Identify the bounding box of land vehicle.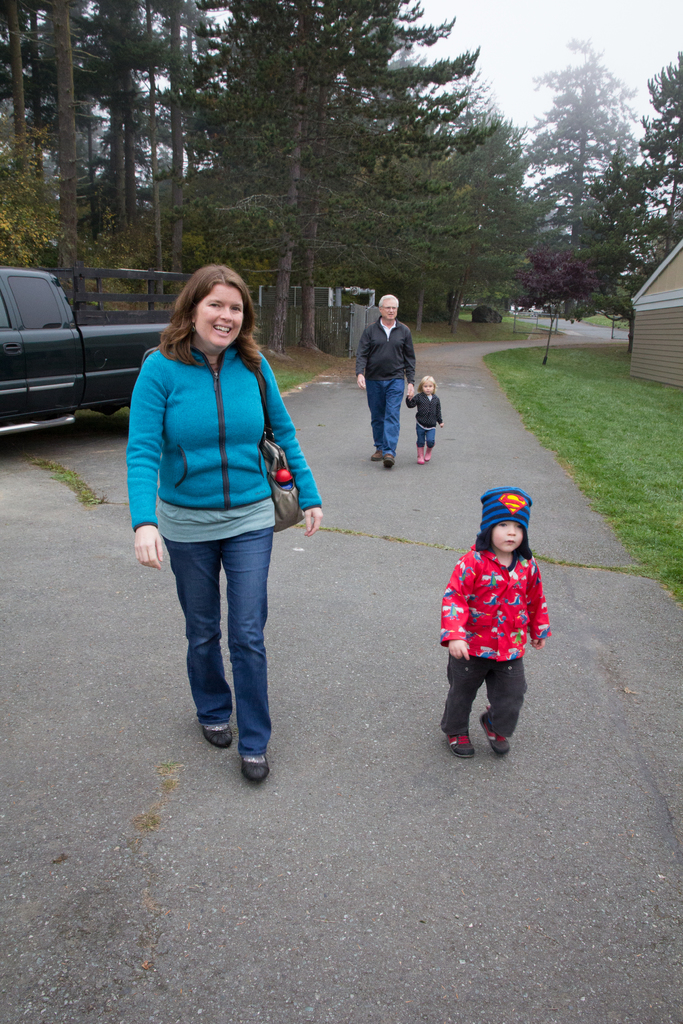
(0, 264, 196, 442).
